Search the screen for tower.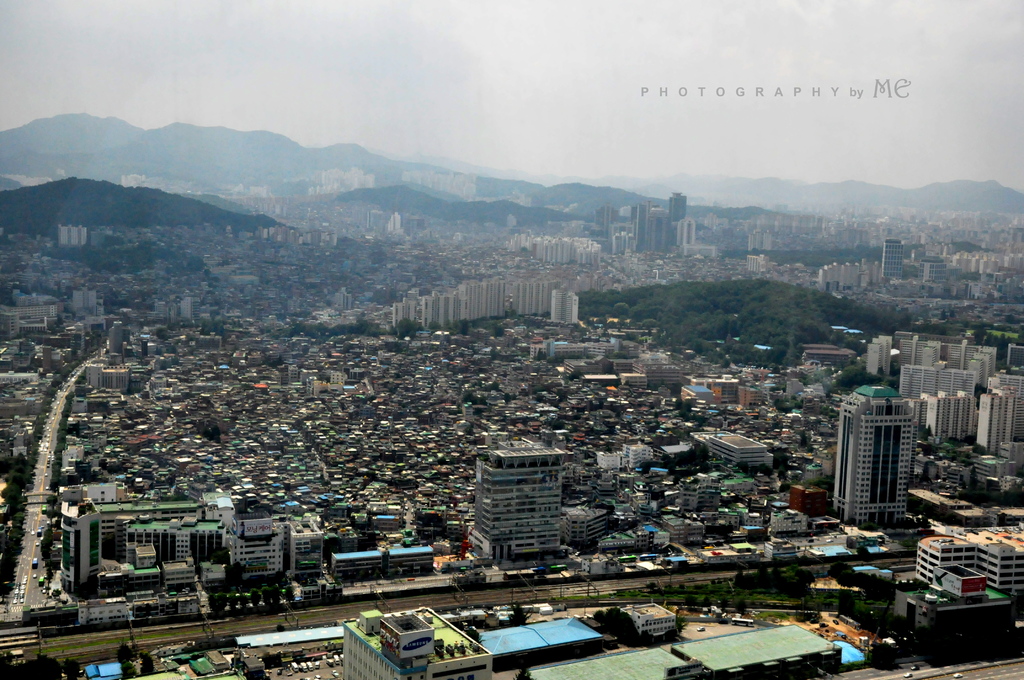
Found at rect(1006, 332, 1023, 371).
